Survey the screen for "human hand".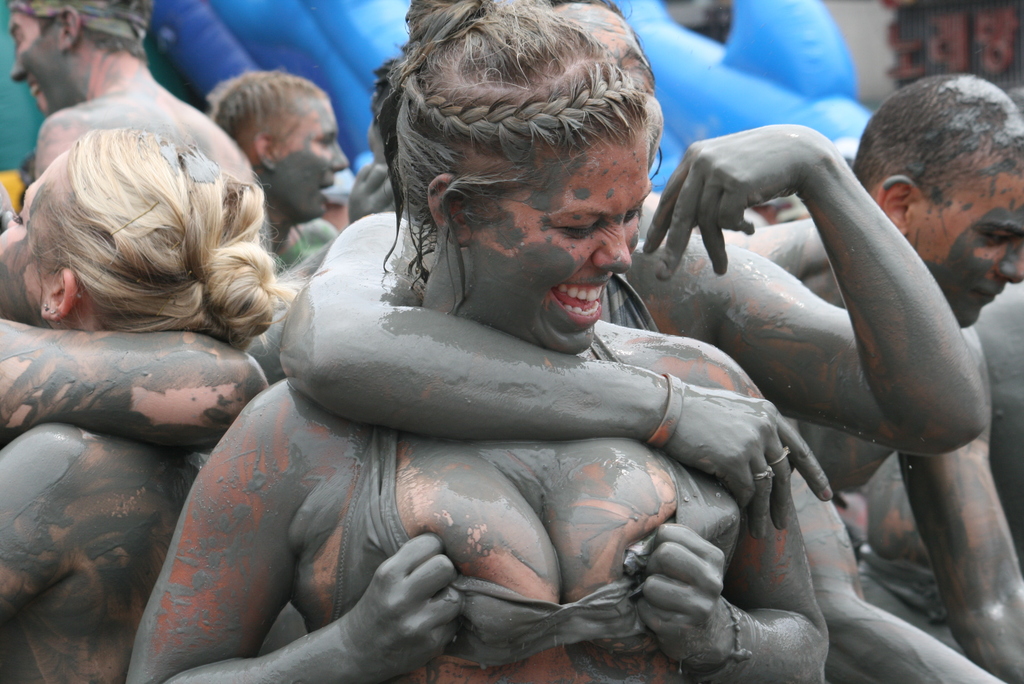
Survey found: box=[642, 123, 810, 284].
